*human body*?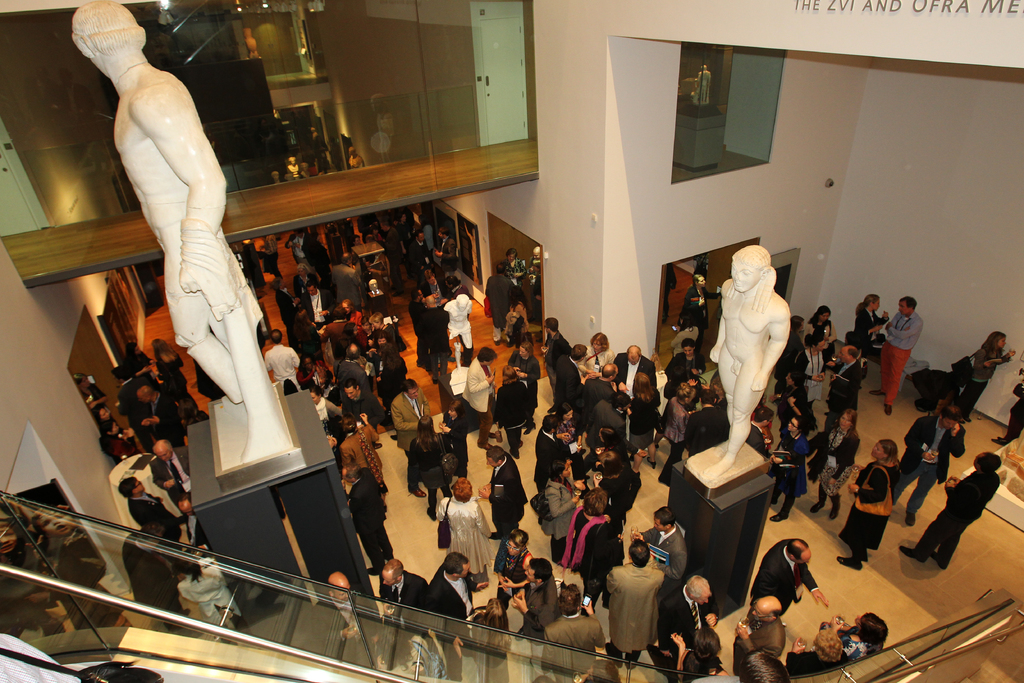
locate(550, 347, 588, 409)
